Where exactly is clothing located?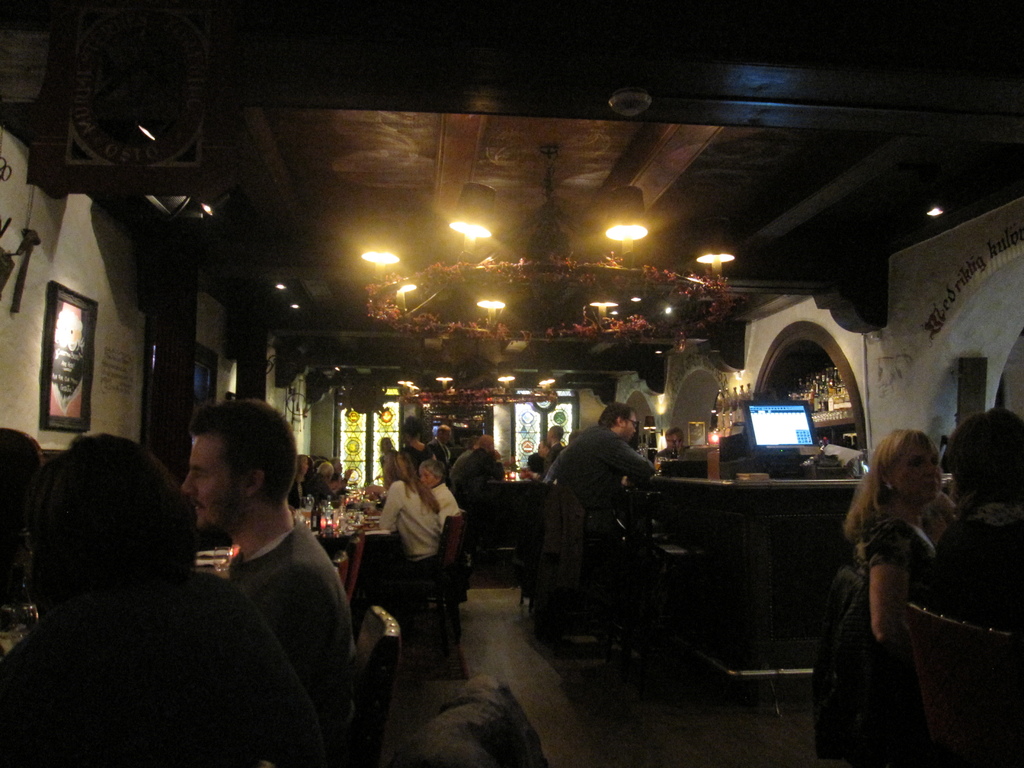
Its bounding box is [373,481,461,671].
